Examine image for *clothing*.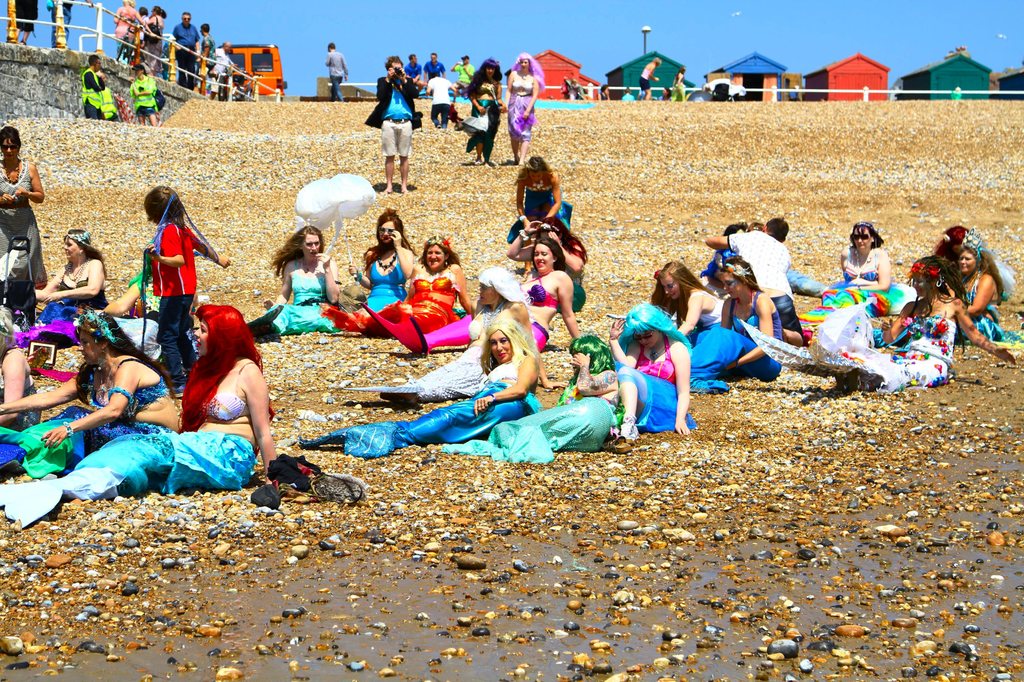
Examination result: crop(243, 258, 335, 334).
